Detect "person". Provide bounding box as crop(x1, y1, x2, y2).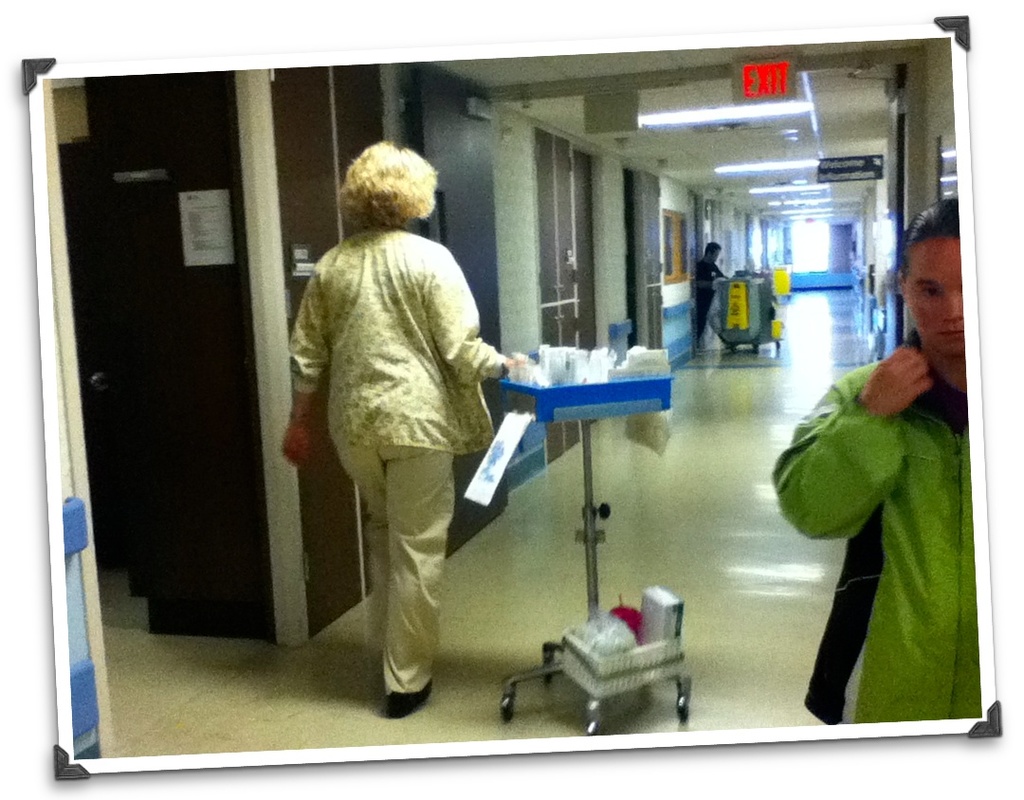
crop(774, 190, 978, 725).
